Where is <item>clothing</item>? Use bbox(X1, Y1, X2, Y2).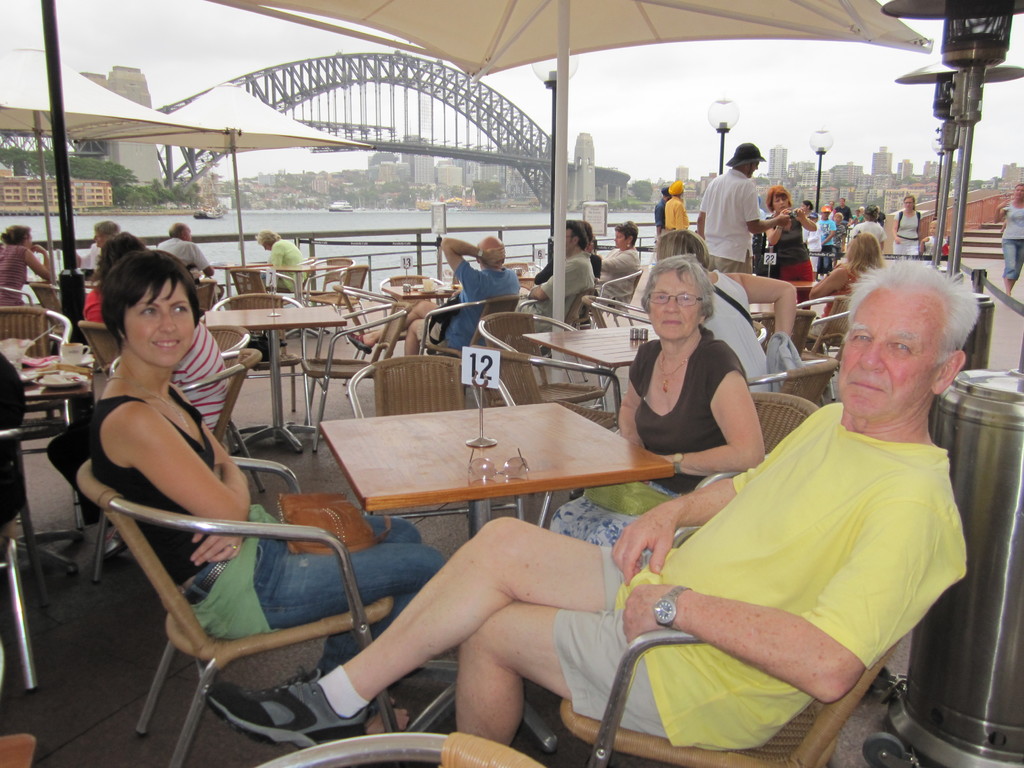
bbox(552, 403, 968, 749).
